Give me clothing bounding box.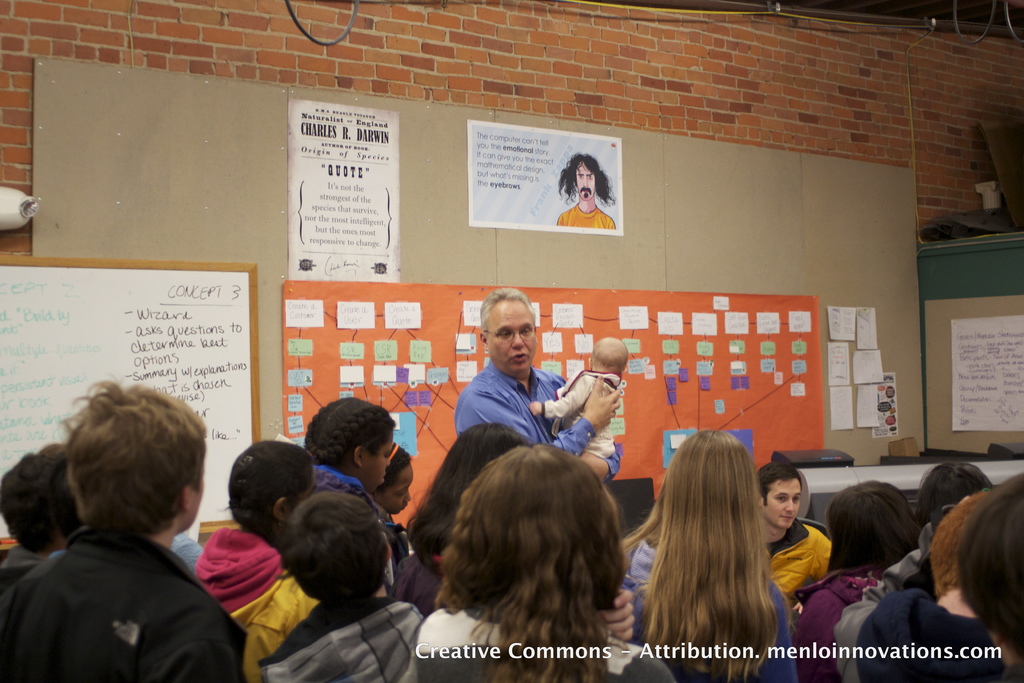
x1=455, y1=360, x2=620, y2=484.
